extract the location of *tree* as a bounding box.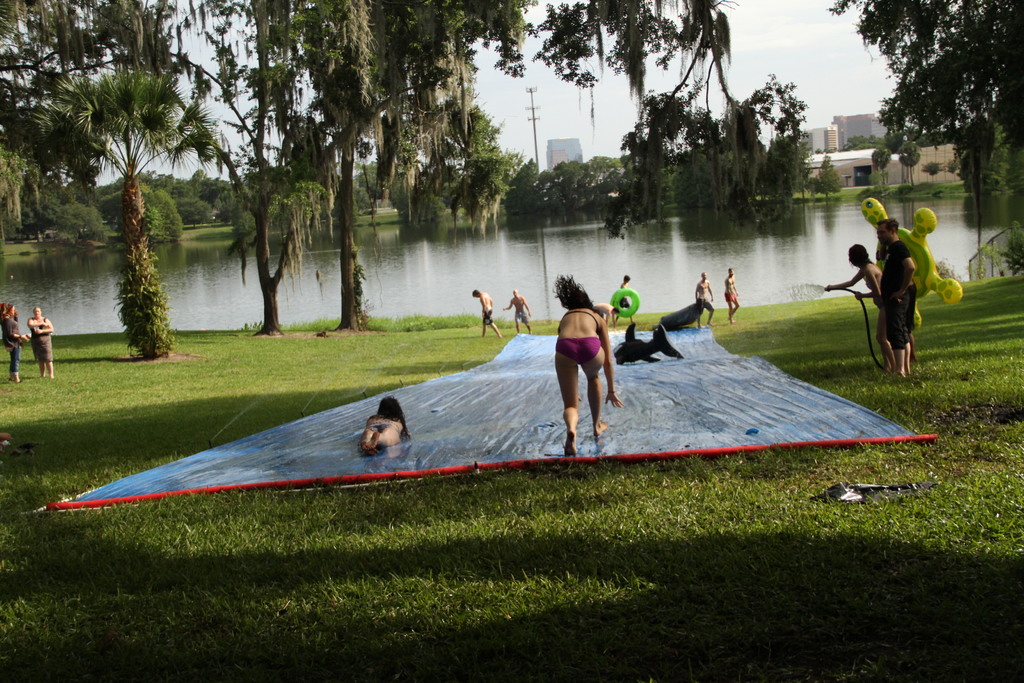
select_region(539, 0, 820, 244).
